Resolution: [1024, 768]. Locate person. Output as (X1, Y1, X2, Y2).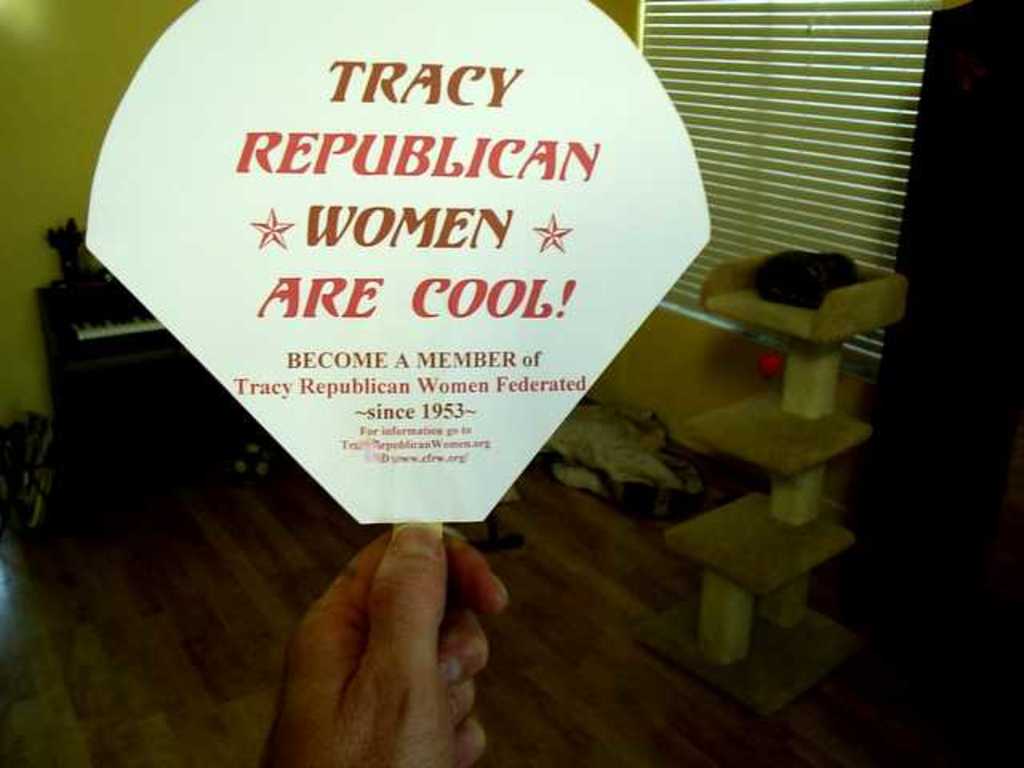
(256, 514, 510, 766).
